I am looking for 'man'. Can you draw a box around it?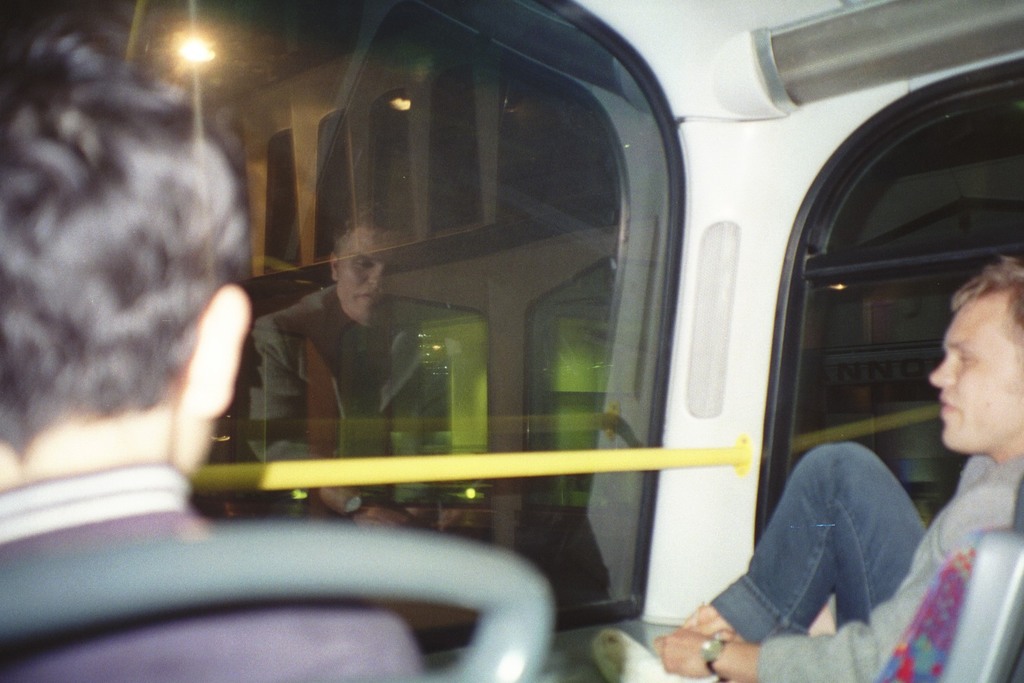
Sure, the bounding box is [0,9,426,682].
